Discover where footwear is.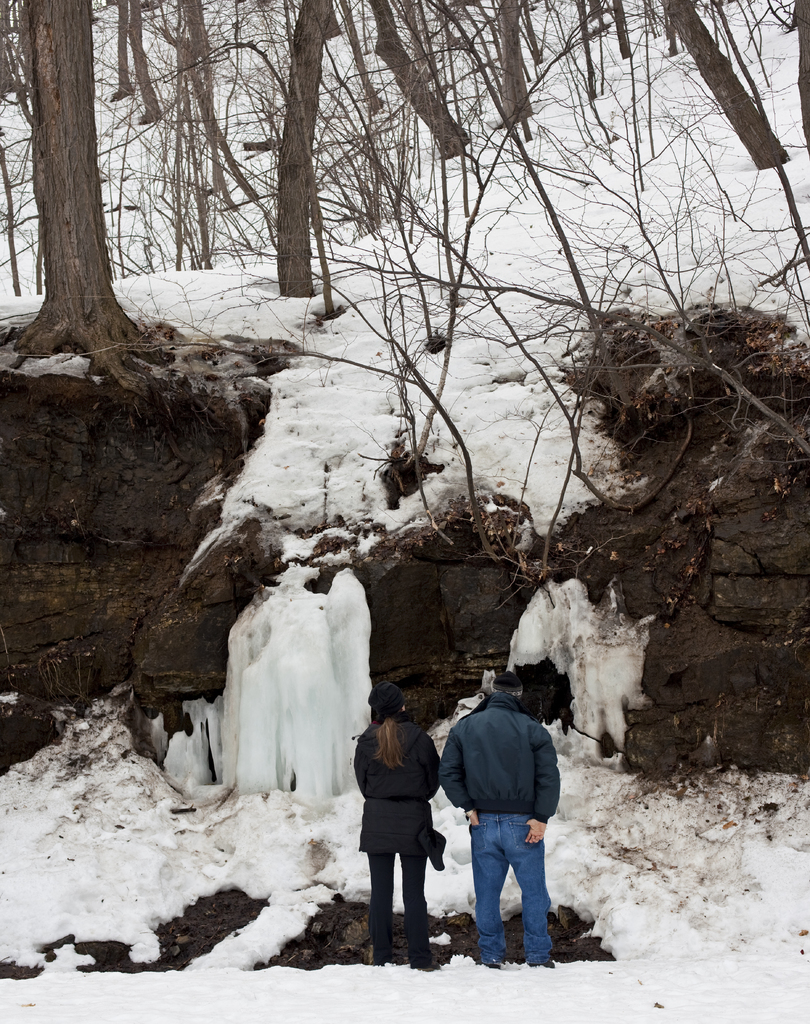
Discovered at x1=414 y1=959 x2=440 y2=972.
